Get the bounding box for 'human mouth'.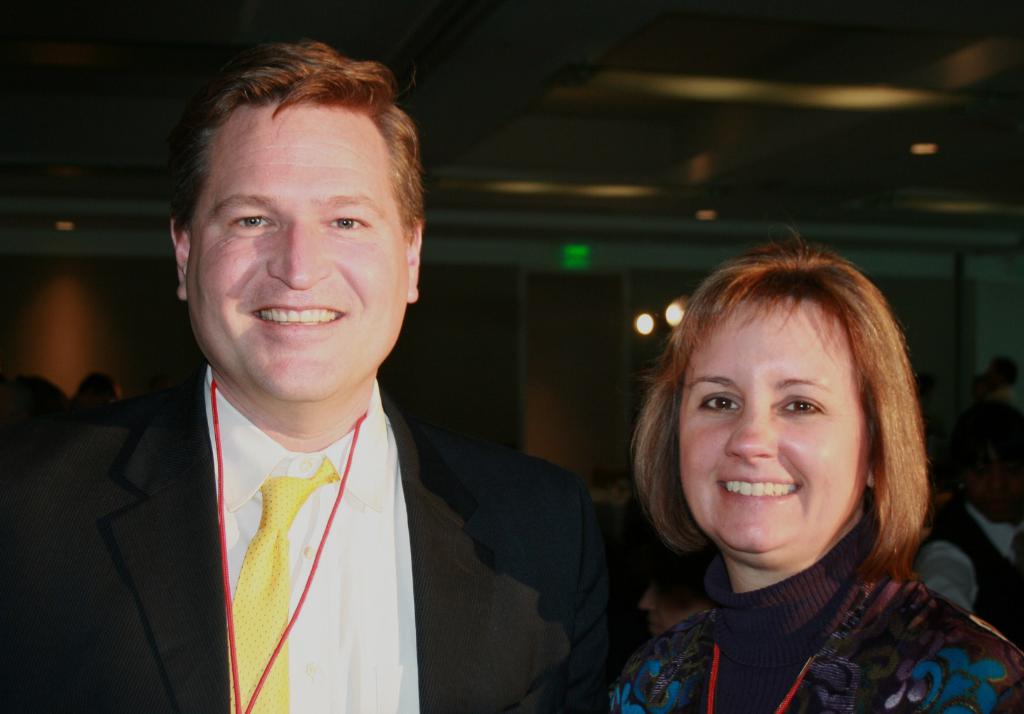
243,305,351,333.
